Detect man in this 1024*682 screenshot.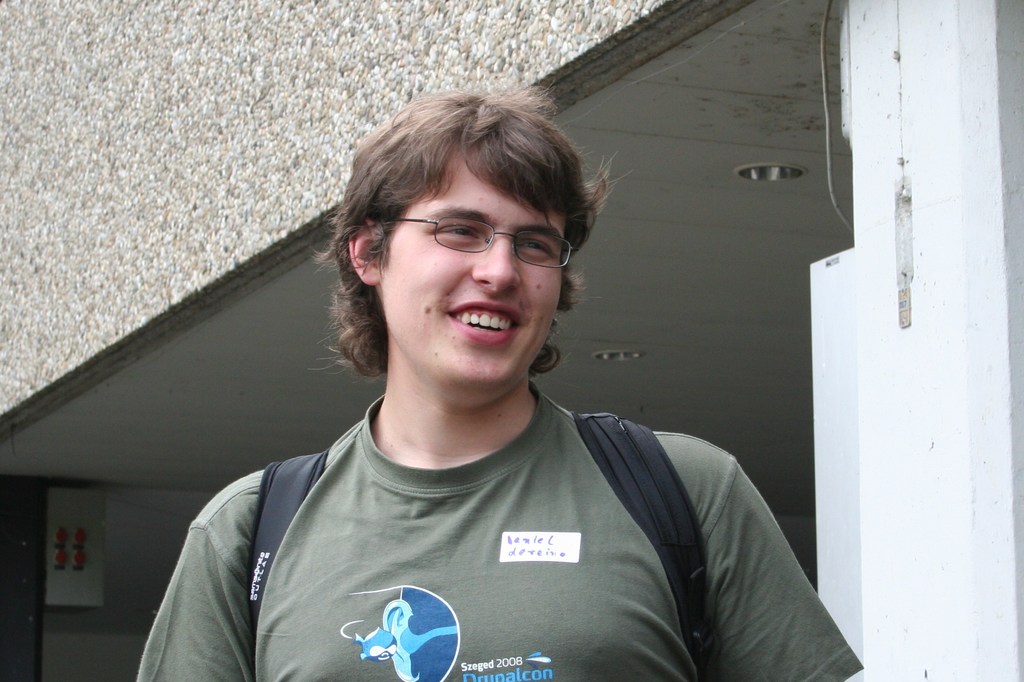
Detection: <box>156,103,828,656</box>.
